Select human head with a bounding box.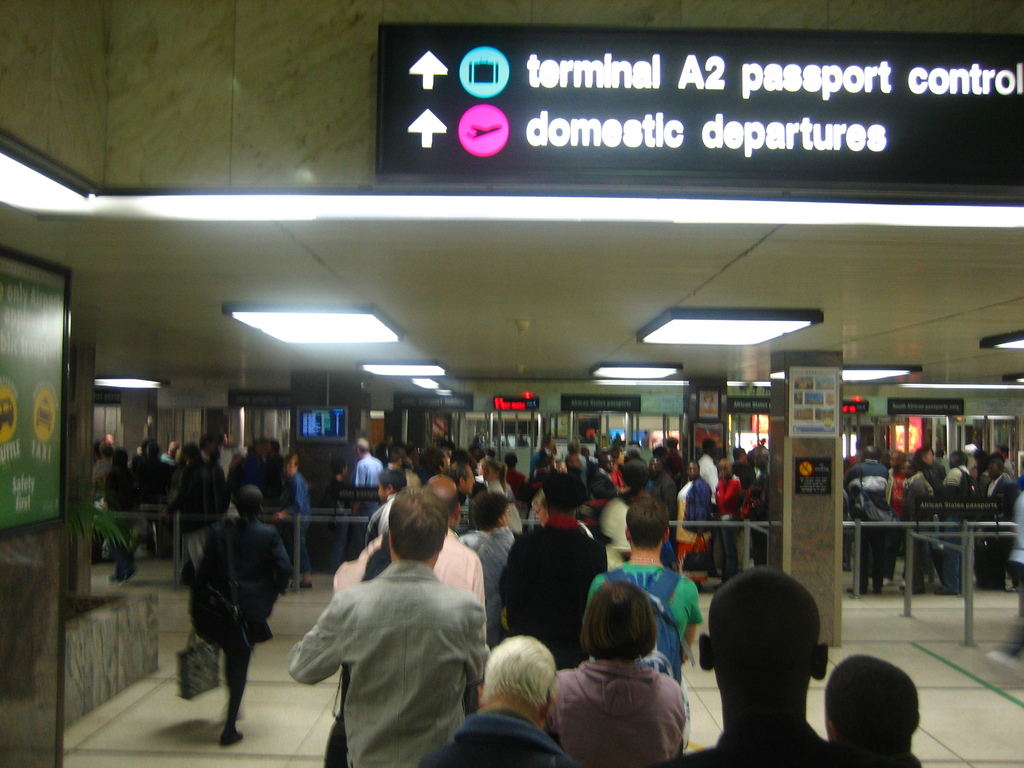
detection(860, 442, 879, 462).
